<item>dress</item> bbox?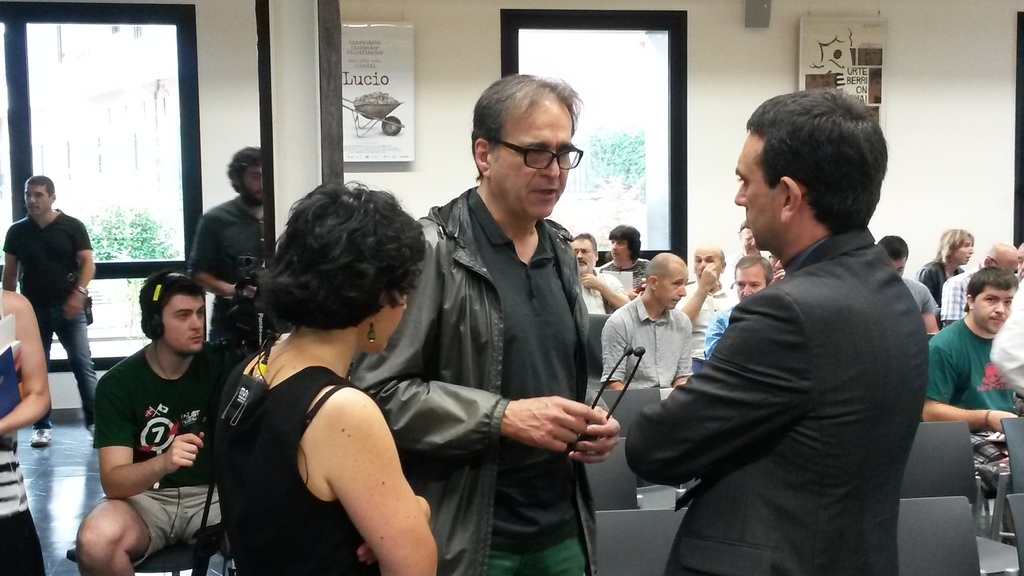
209,347,374,575
